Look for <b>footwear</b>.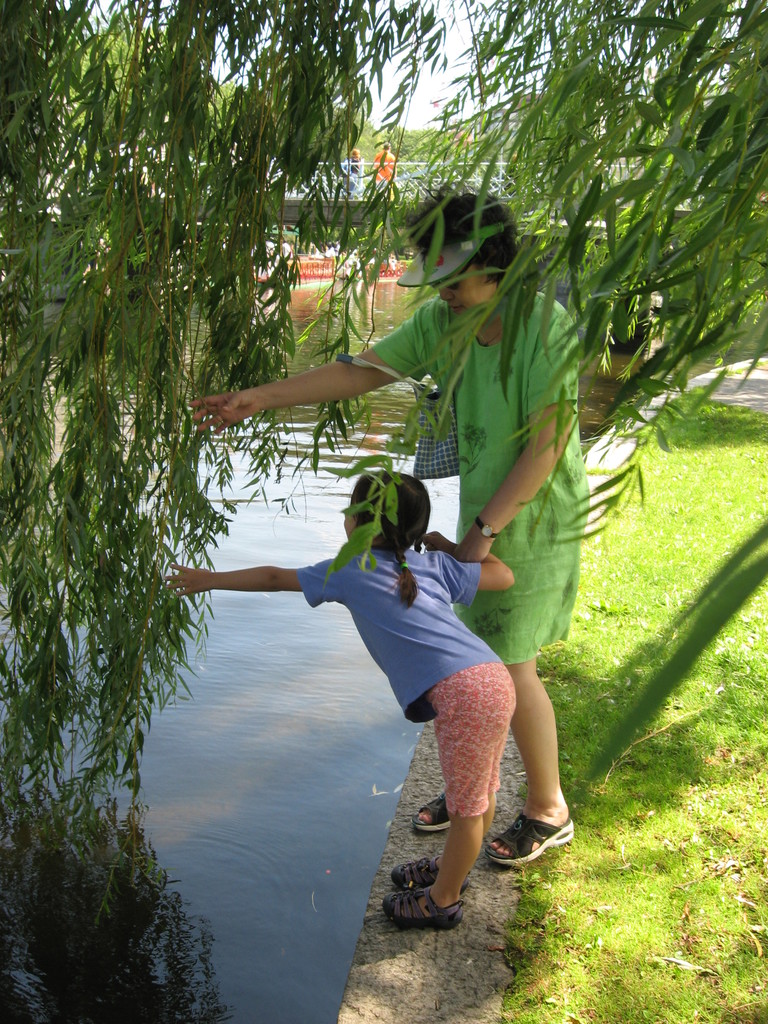
Found: bbox=[486, 805, 576, 870].
